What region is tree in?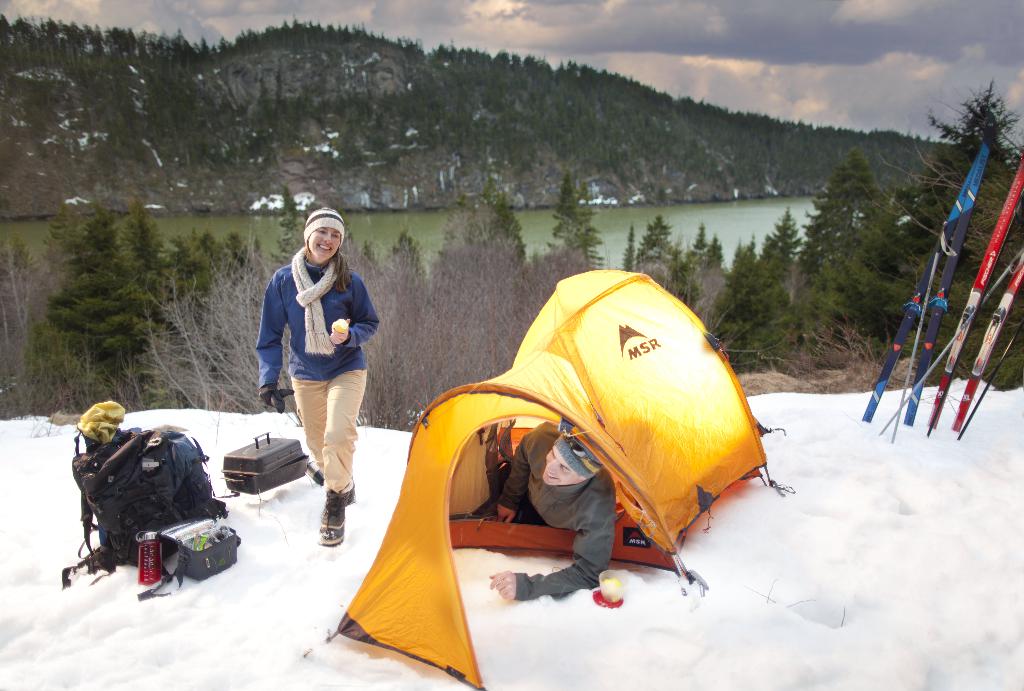
bbox(918, 67, 1020, 220).
